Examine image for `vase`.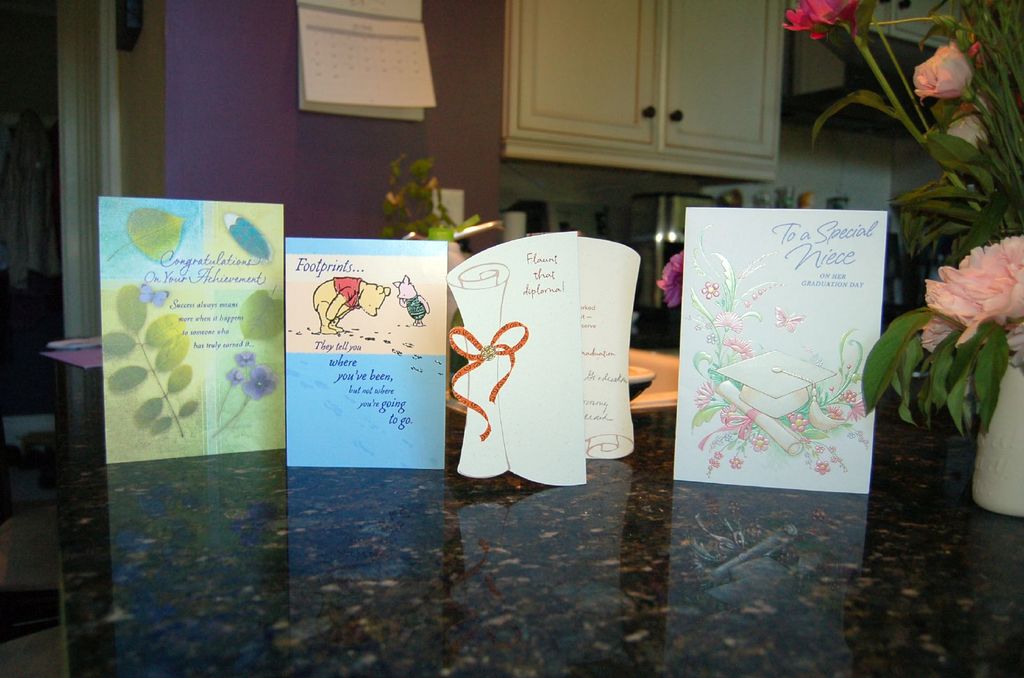
Examination result: rect(973, 354, 1023, 518).
